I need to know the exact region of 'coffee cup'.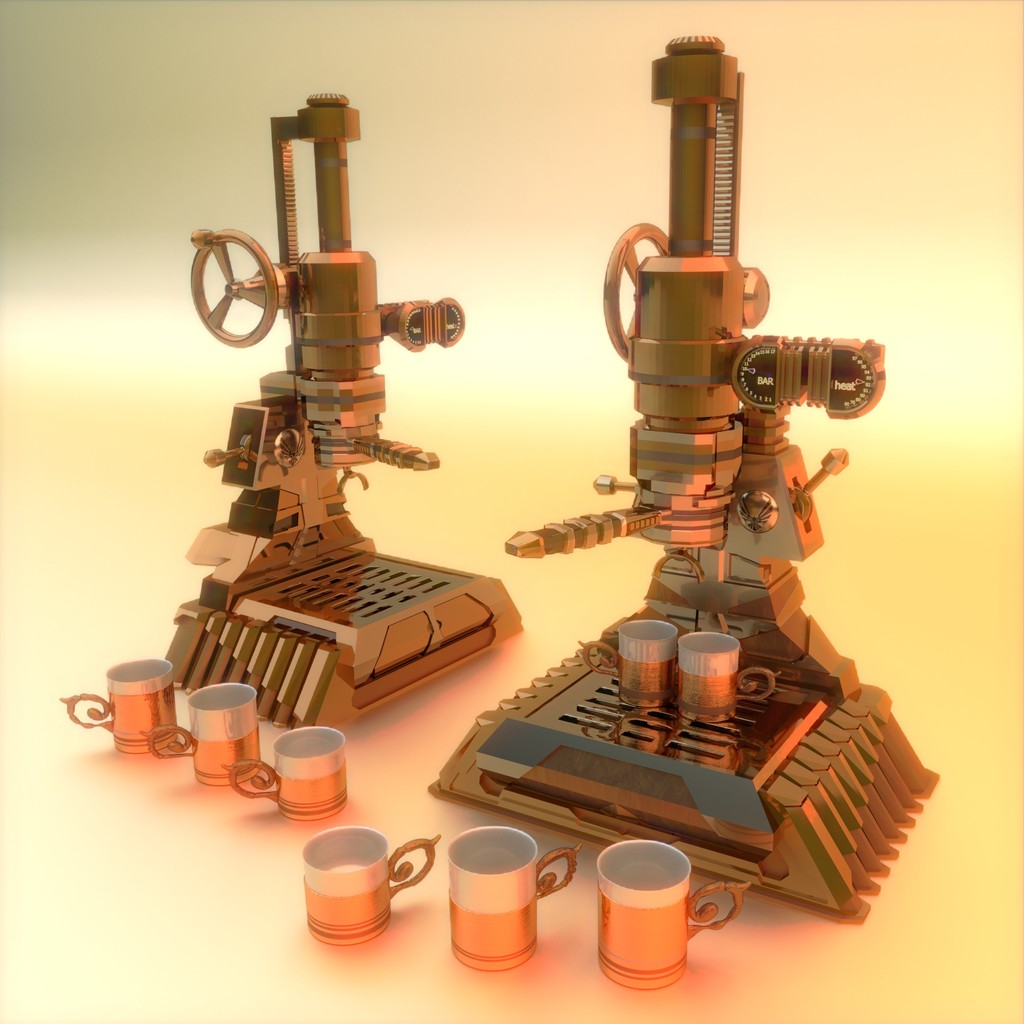
Region: region(145, 680, 266, 783).
